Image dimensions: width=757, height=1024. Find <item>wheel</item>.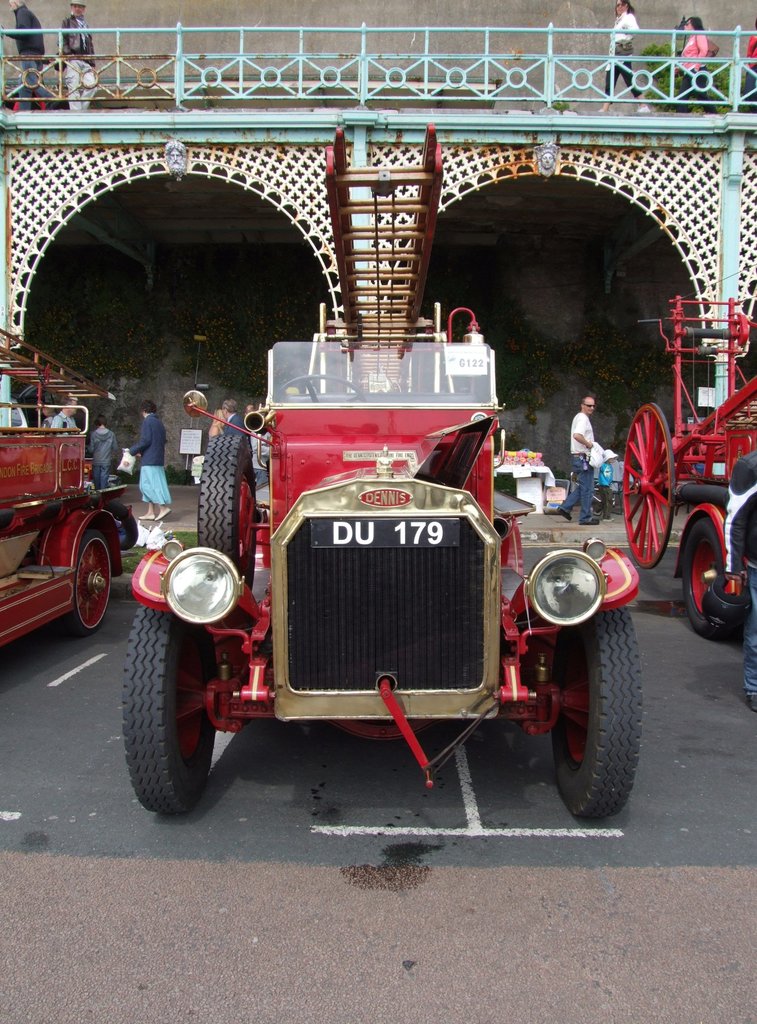
detection(679, 519, 722, 636).
